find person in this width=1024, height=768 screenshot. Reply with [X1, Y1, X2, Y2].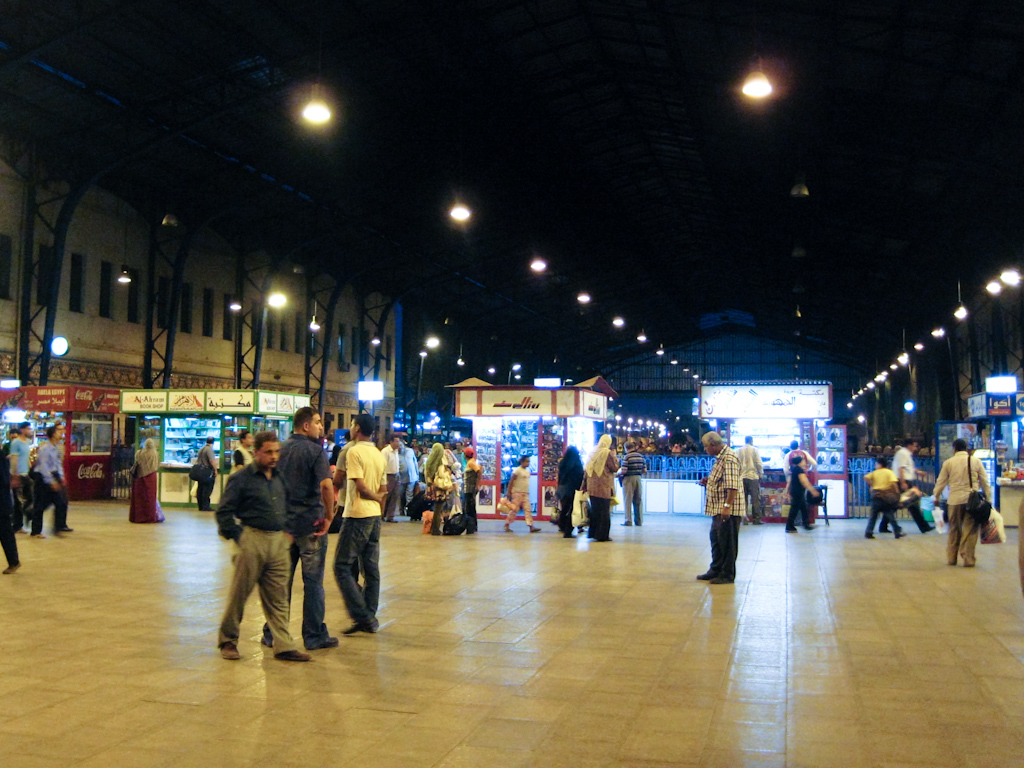
[734, 433, 763, 526].
